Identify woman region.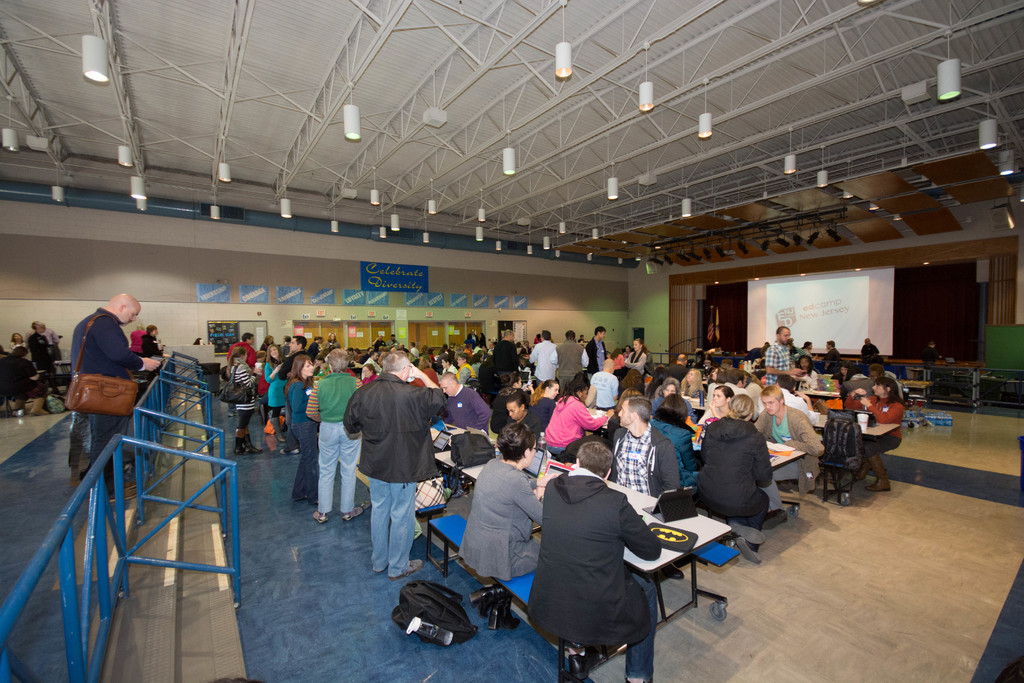
Region: bbox=(840, 372, 904, 494).
